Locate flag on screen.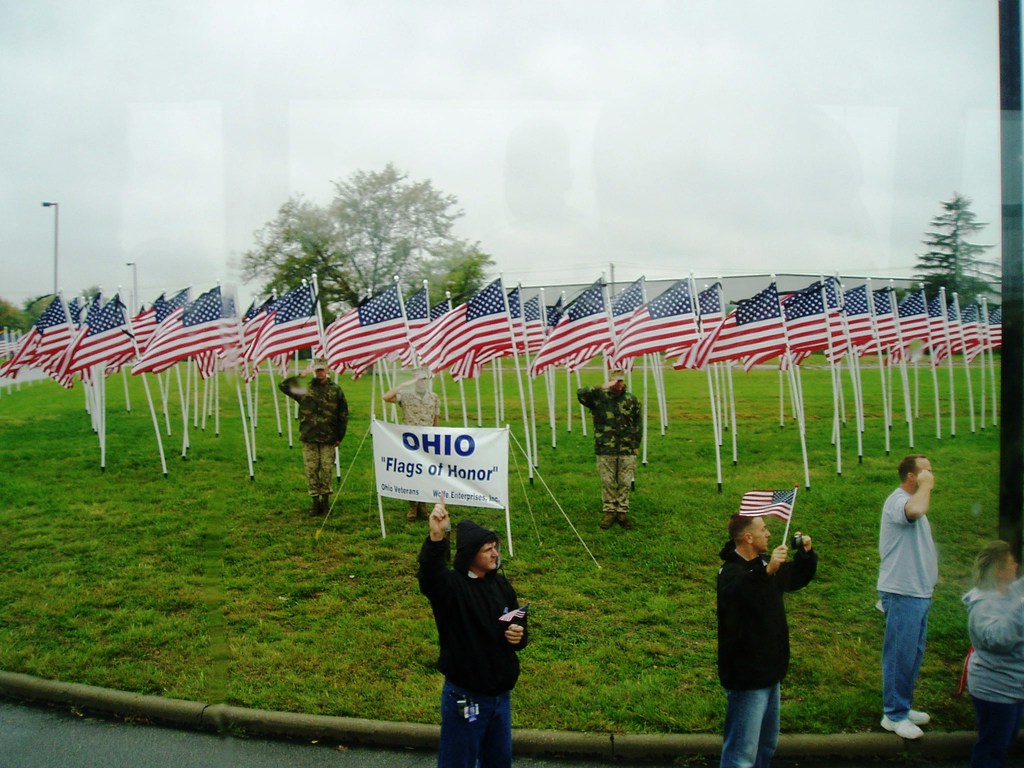
On screen at rect(231, 291, 307, 376).
